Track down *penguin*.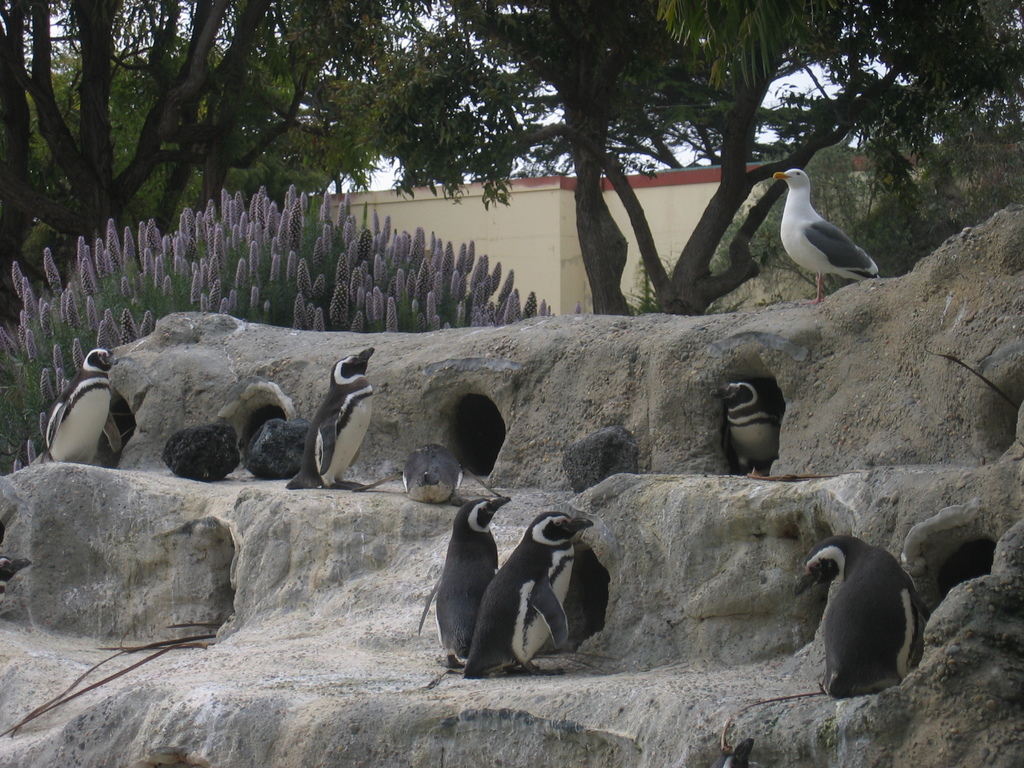
Tracked to 415:495:512:669.
